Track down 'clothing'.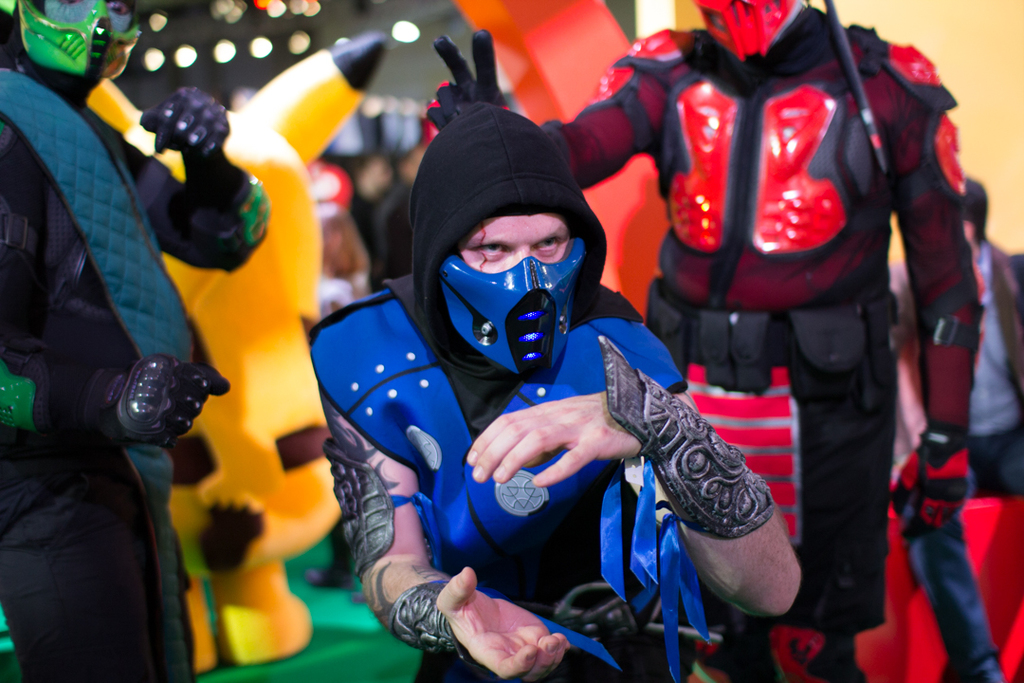
Tracked to box=[531, 0, 955, 654].
